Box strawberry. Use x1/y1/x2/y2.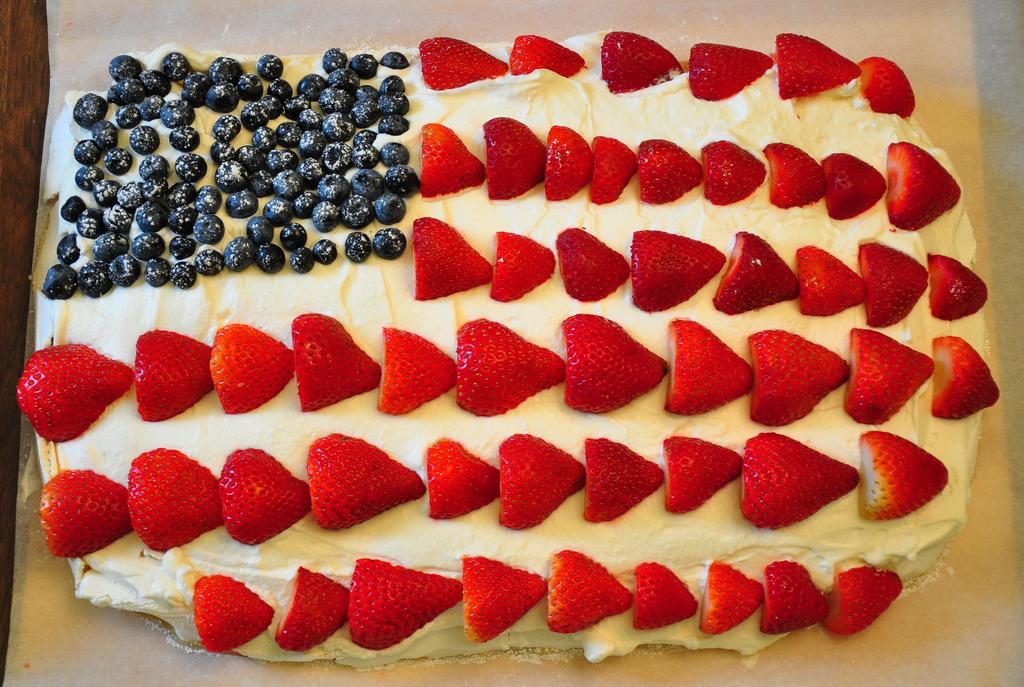
925/249/989/324.
